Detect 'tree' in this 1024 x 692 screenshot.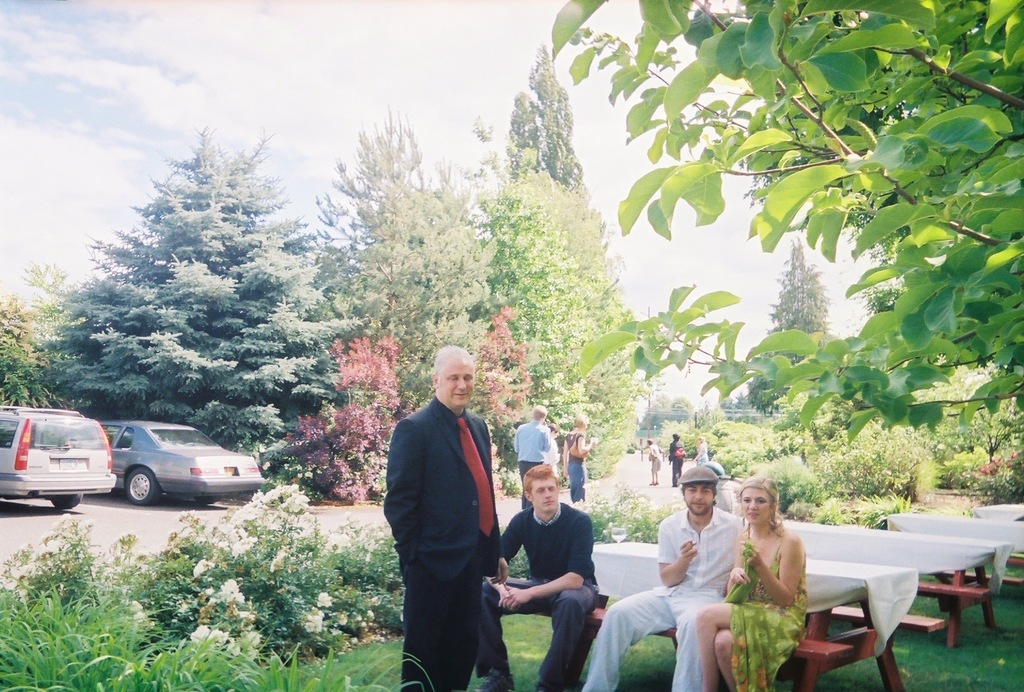
Detection: (left=0, top=254, right=75, bottom=405).
